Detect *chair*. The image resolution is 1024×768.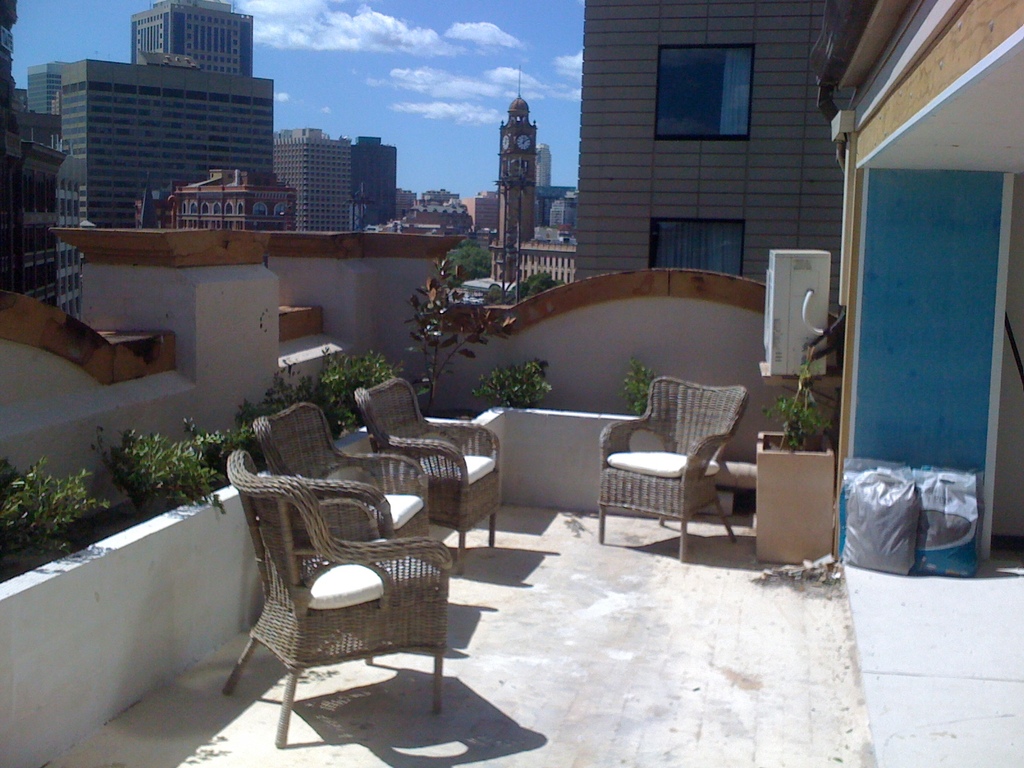
[x1=249, y1=400, x2=433, y2=545].
